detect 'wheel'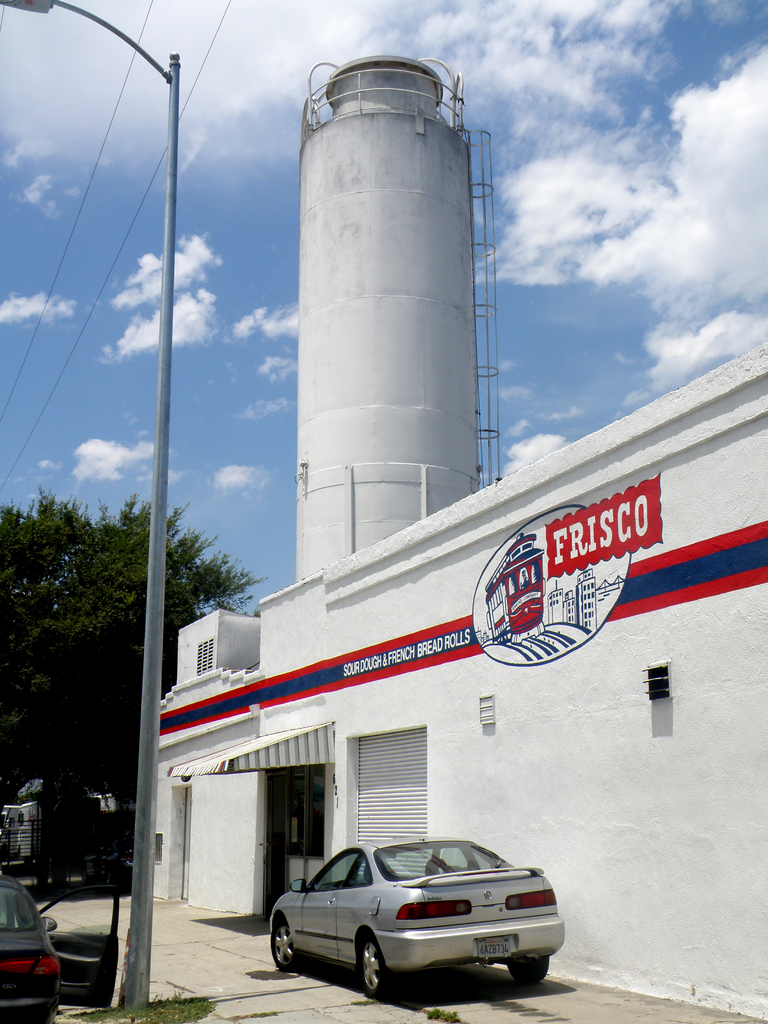
511/957/547/989
